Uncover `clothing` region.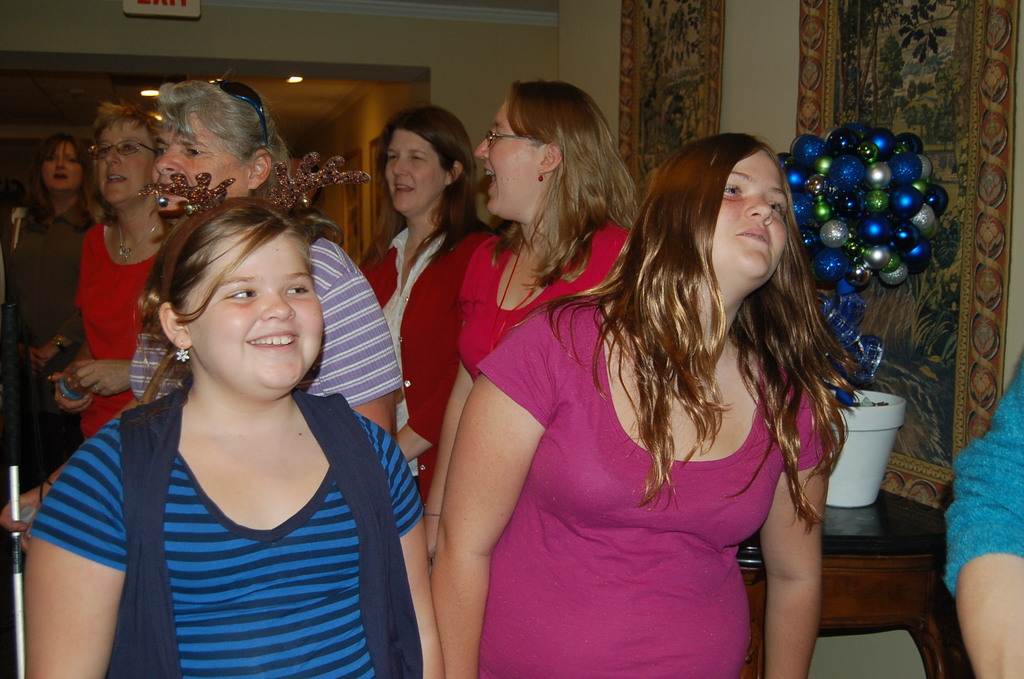
Uncovered: {"x1": 28, "y1": 383, "x2": 431, "y2": 678}.
